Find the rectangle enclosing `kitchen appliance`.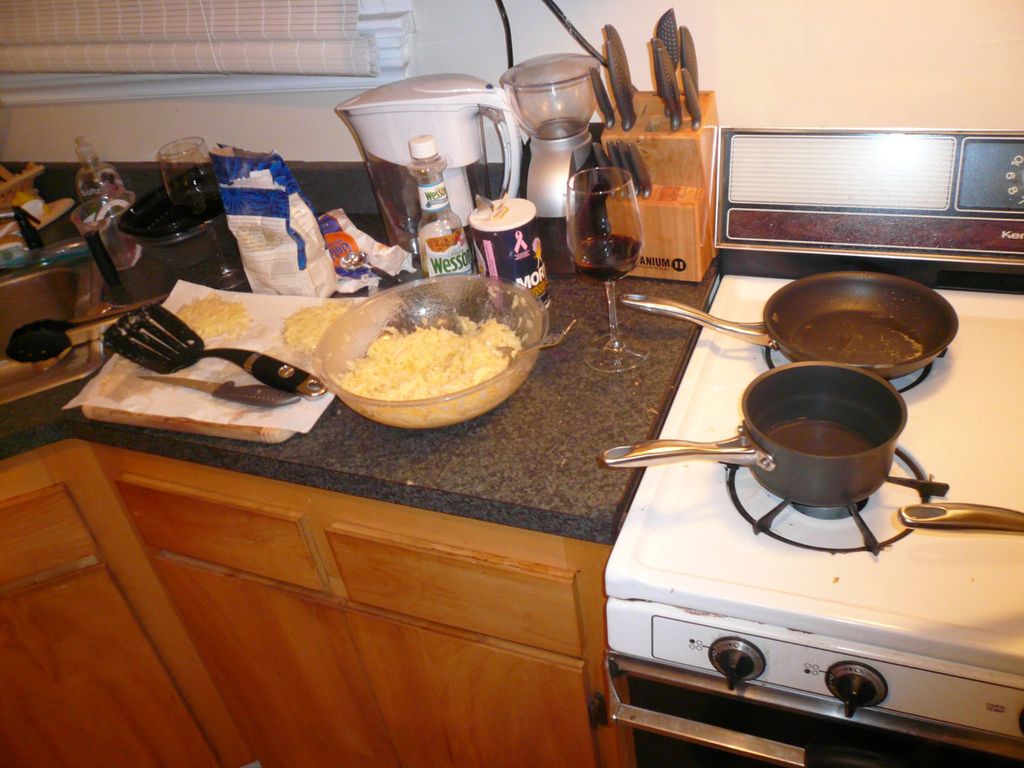
(652,6,705,129).
